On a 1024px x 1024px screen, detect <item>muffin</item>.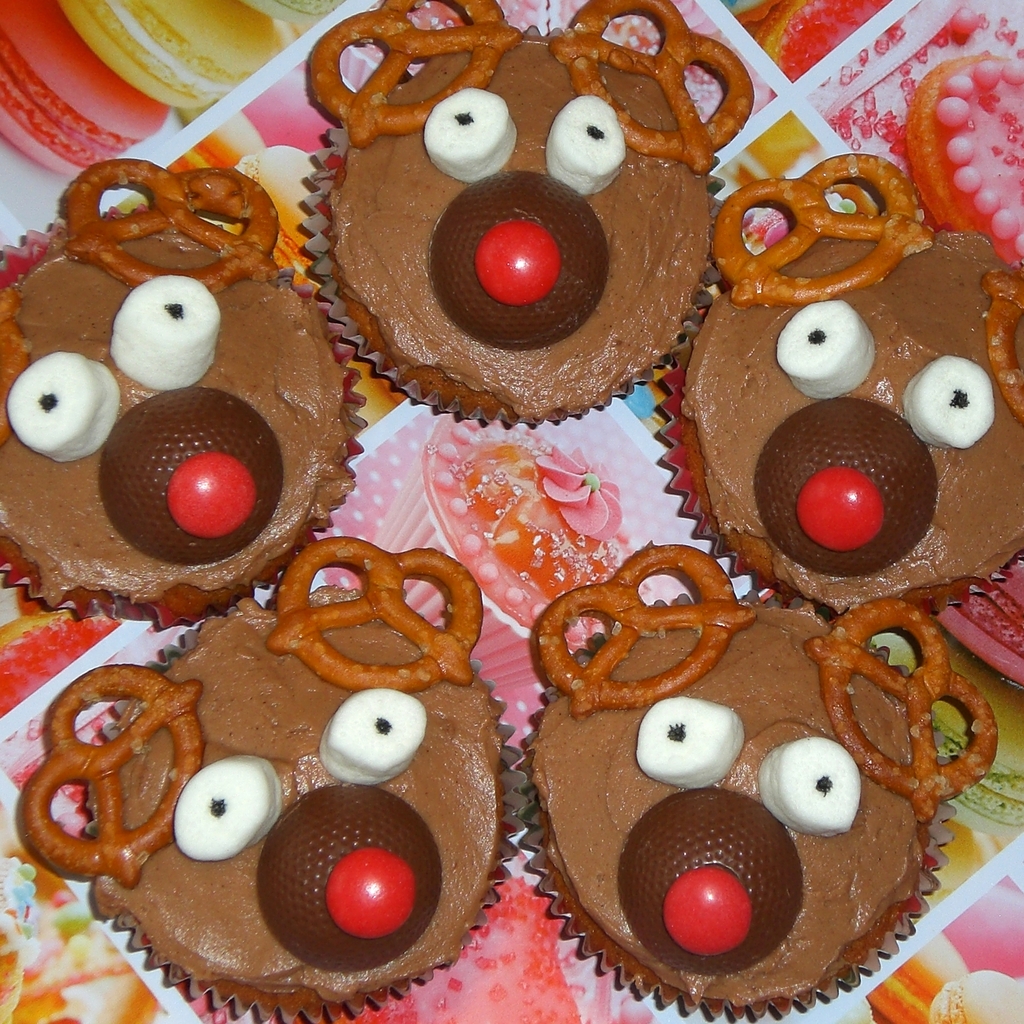
bbox(502, 531, 991, 1023).
